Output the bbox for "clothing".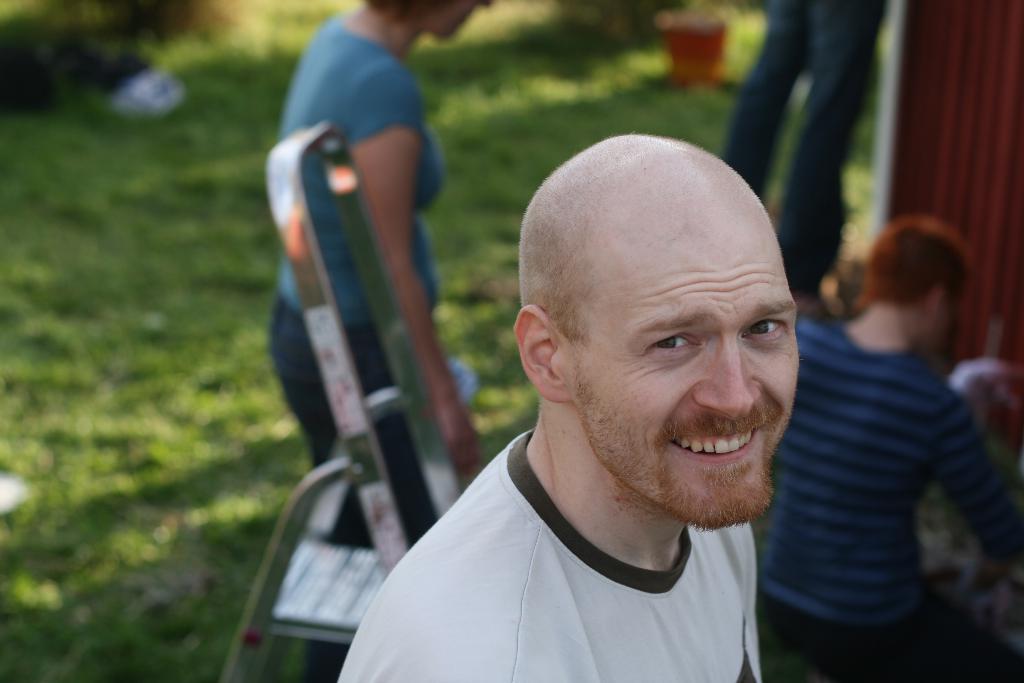
{"left": 720, "top": 0, "right": 885, "bottom": 287}.
